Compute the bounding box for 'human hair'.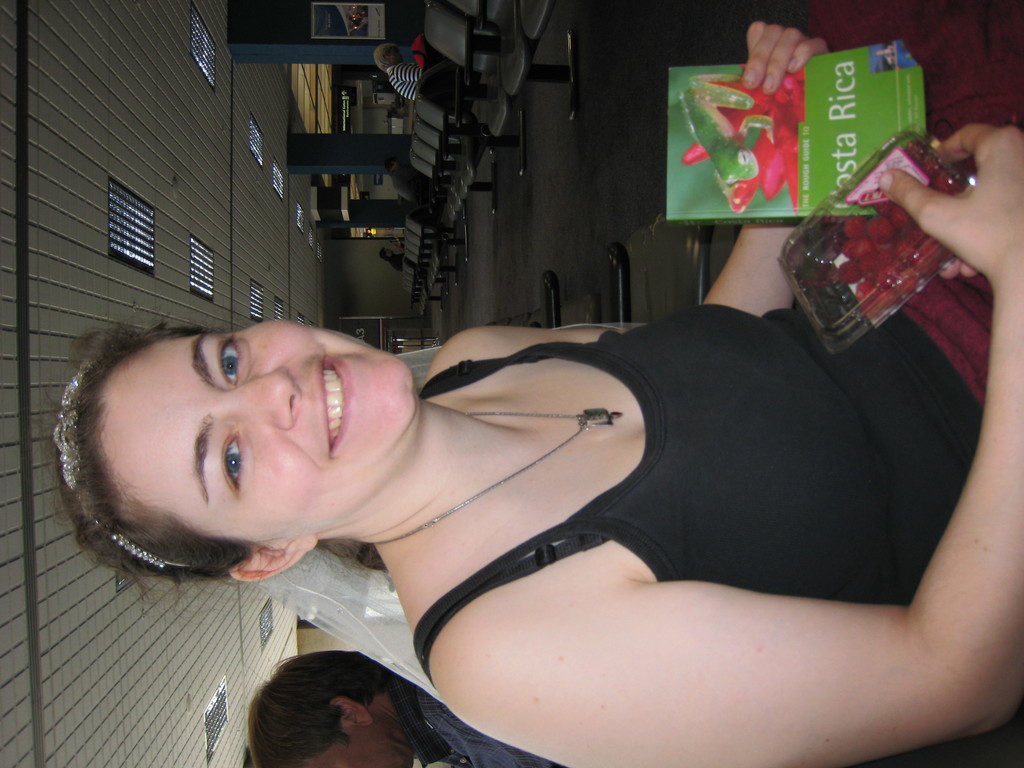
detection(33, 307, 389, 628).
